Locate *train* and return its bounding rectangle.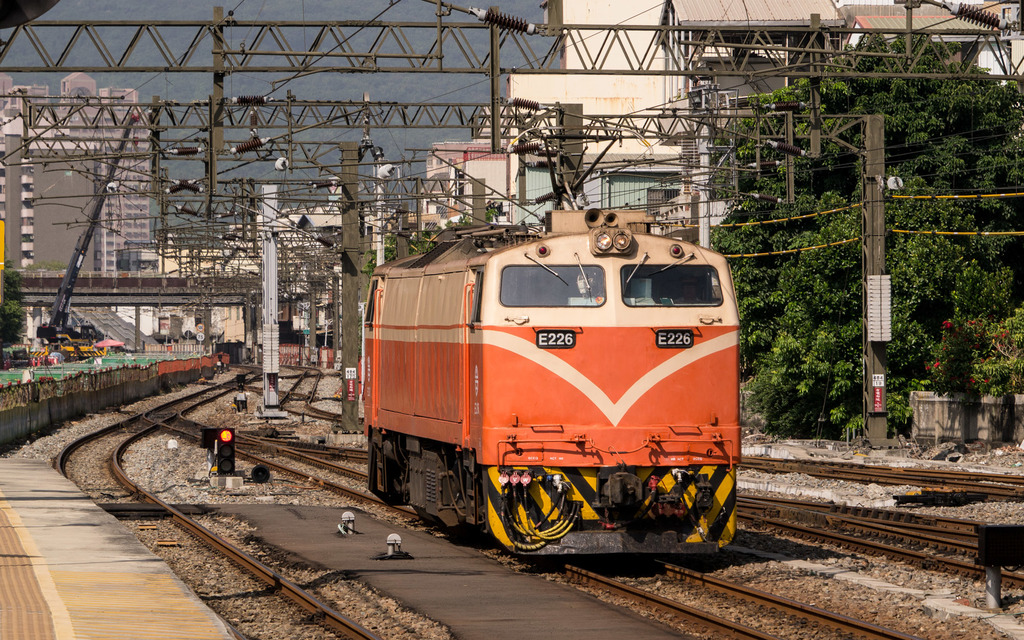
360 204 738 559.
